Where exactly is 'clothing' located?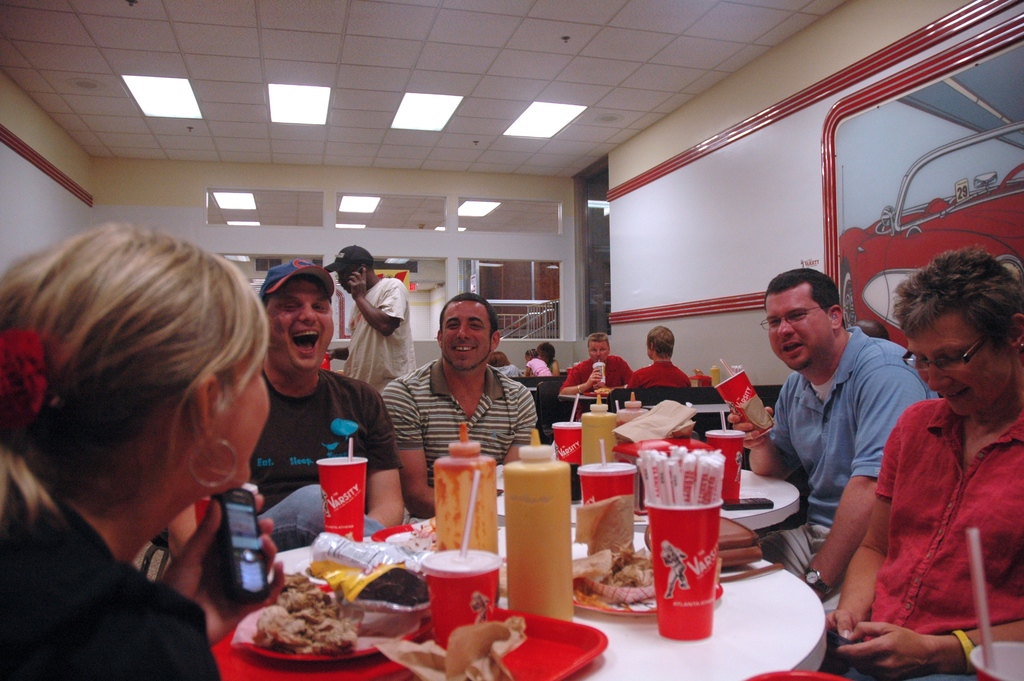
Its bounding box is left=860, top=347, right=1011, bottom=661.
